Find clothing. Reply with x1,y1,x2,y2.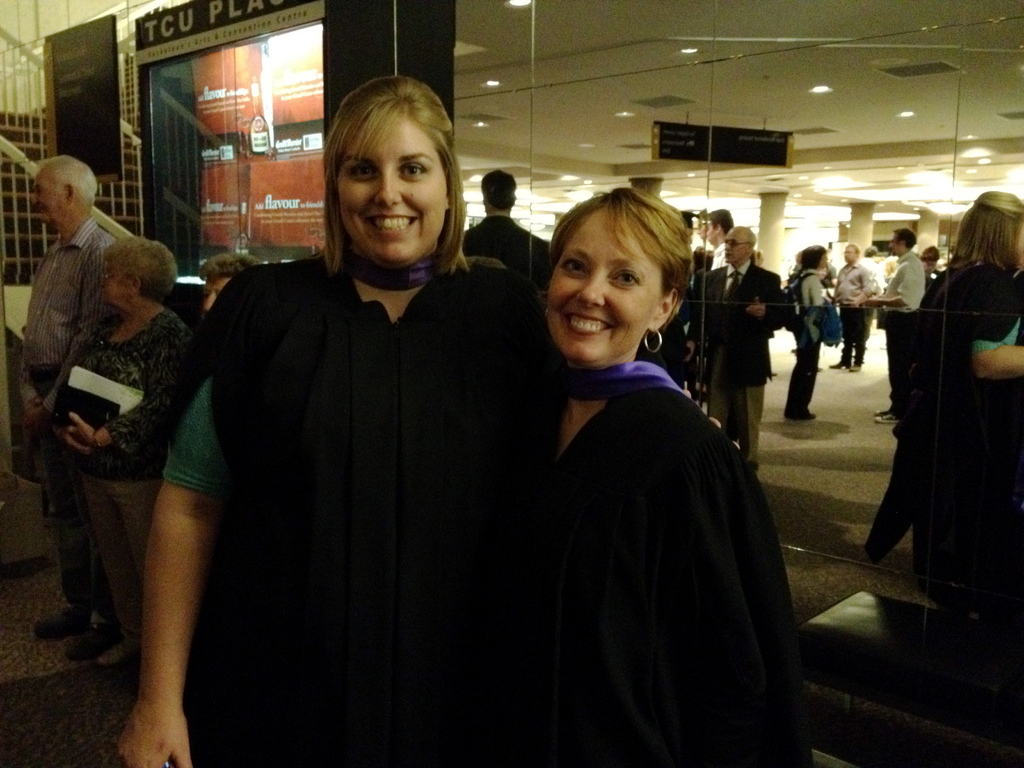
866,257,1023,576.
